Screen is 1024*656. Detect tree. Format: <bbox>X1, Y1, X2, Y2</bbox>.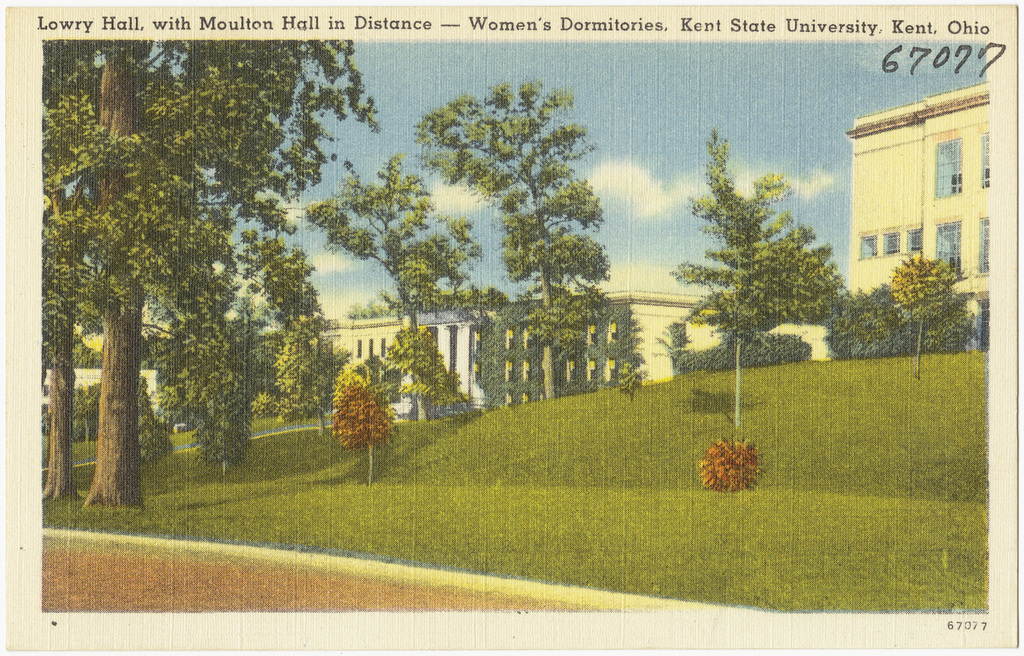
<bbox>337, 371, 415, 483</bbox>.
